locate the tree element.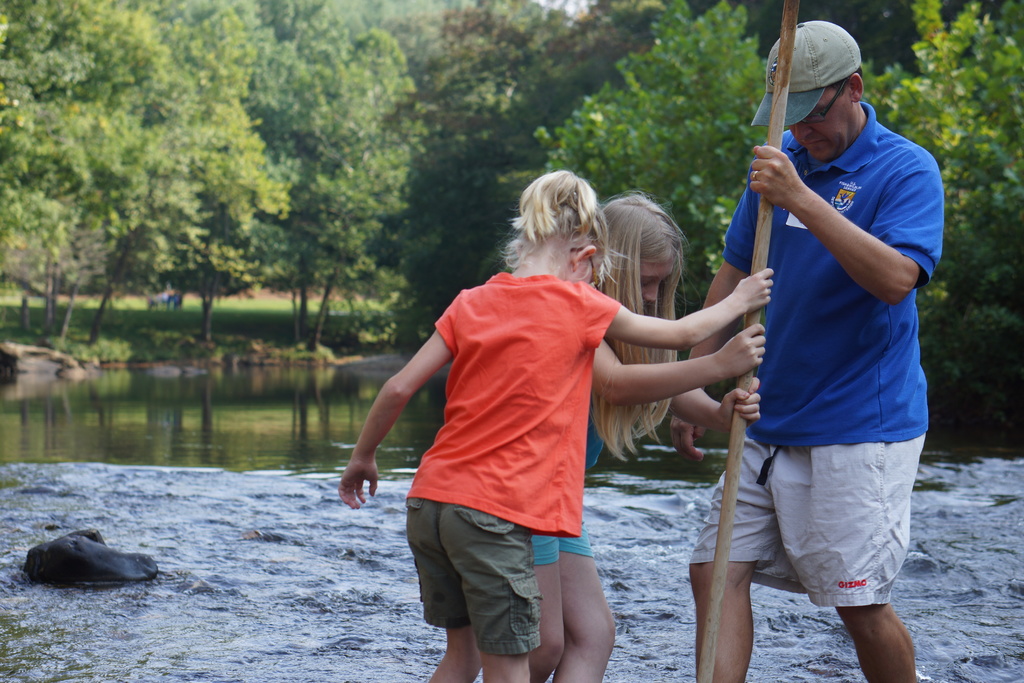
Element bbox: rect(844, 0, 1023, 432).
